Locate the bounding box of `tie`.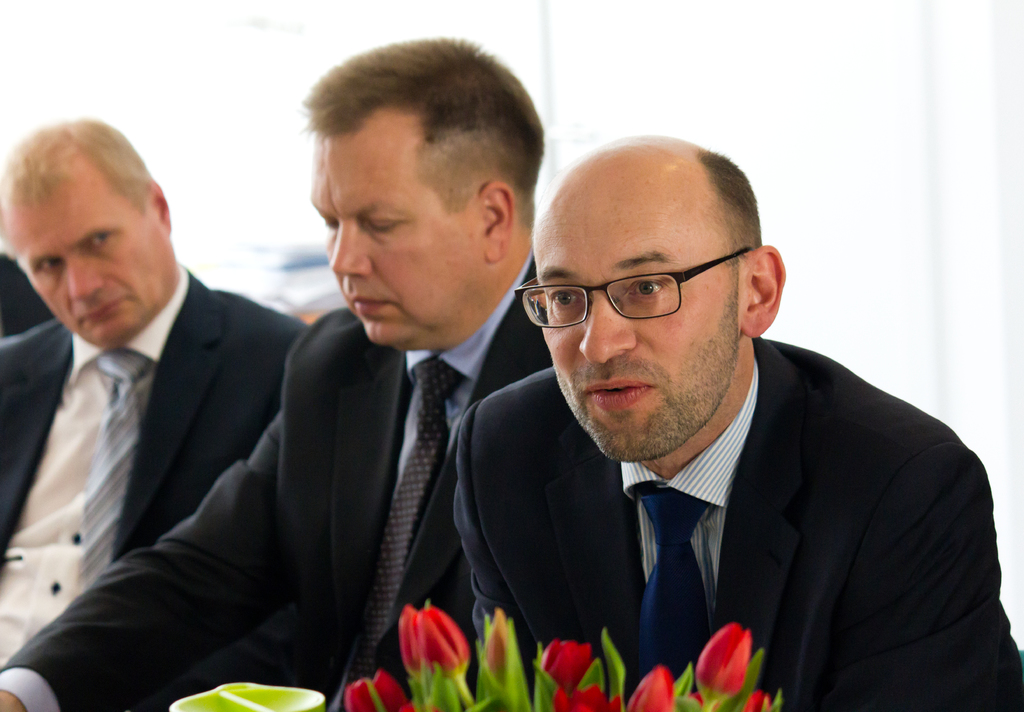
Bounding box: left=345, top=361, right=465, bottom=701.
